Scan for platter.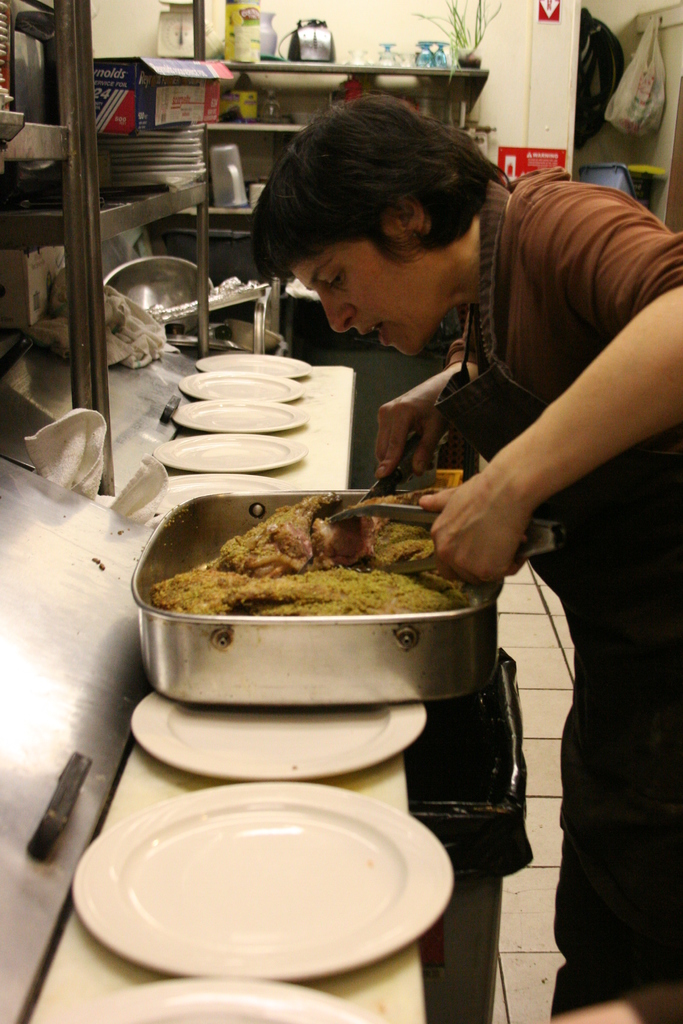
Scan result: l=179, t=370, r=302, b=396.
